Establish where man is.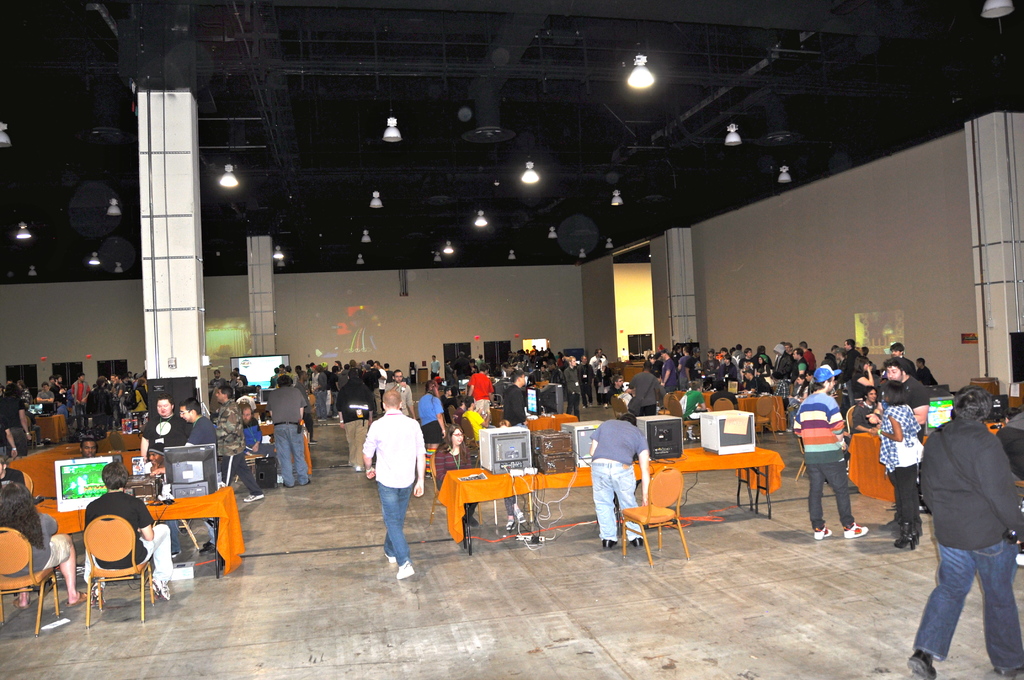
Established at locate(630, 360, 661, 414).
